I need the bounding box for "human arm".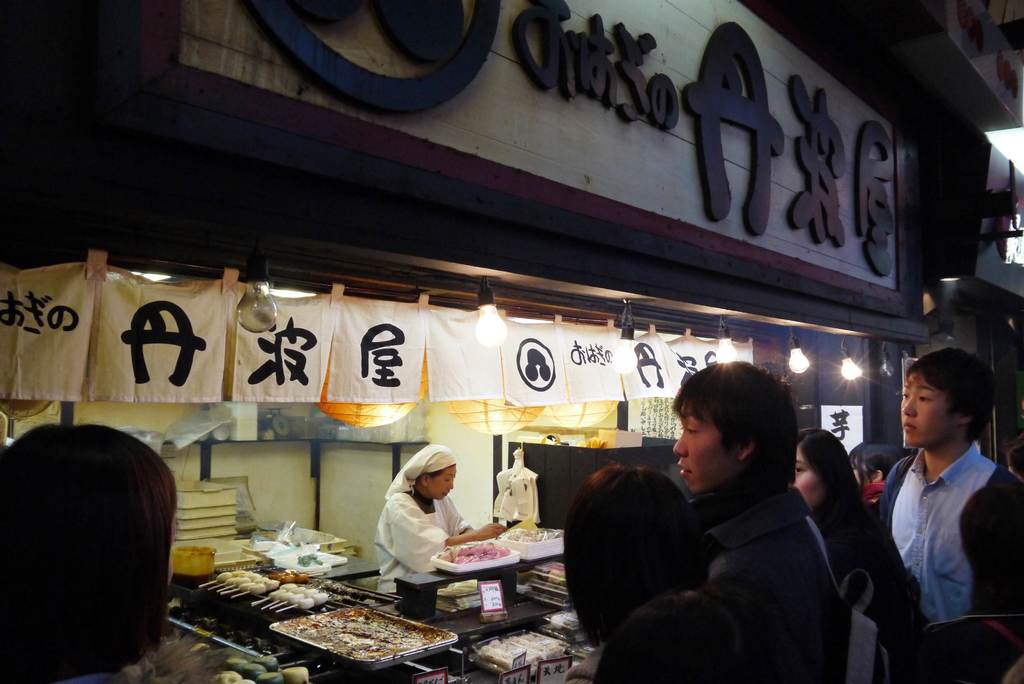
Here it is: {"x1": 966, "y1": 471, "x2": 1023, "y2": 665}.
